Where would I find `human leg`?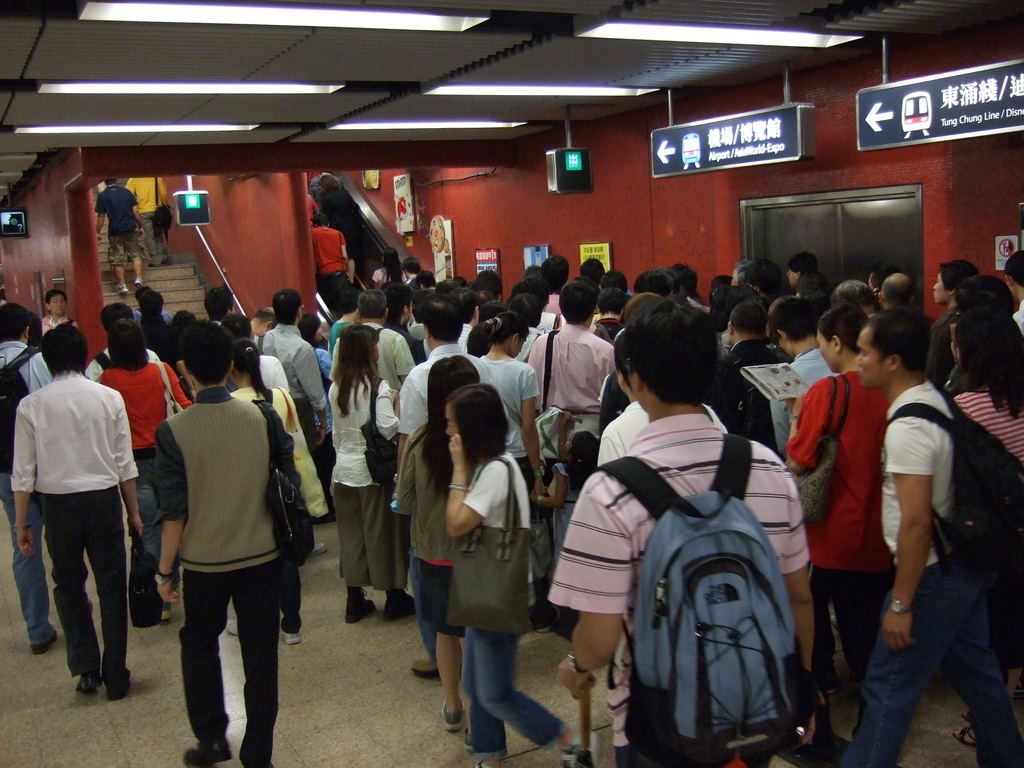
At 947/628/1022/764.
